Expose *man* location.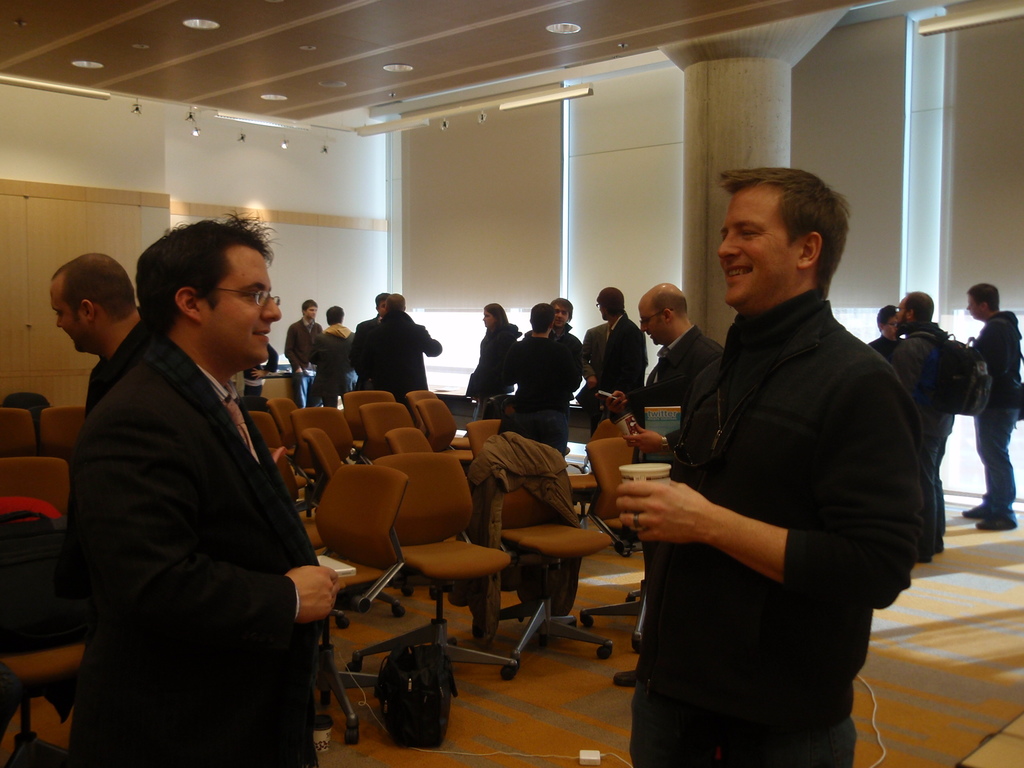
Exposed at detection(317, 304, 355, 412).
